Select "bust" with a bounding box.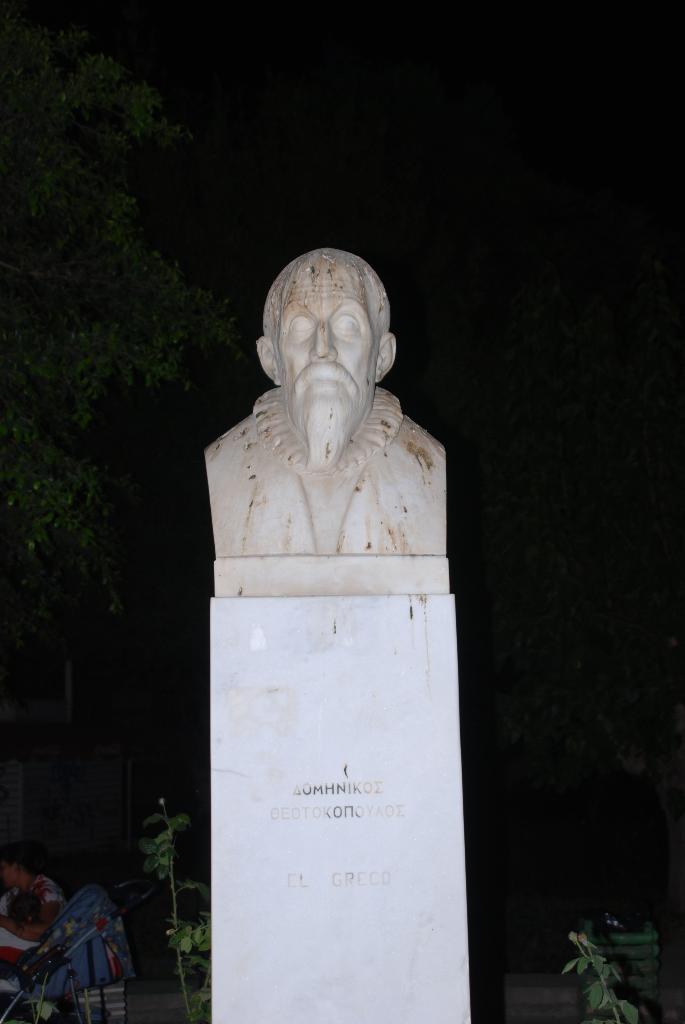
box=[202, 247, 448, 554].
